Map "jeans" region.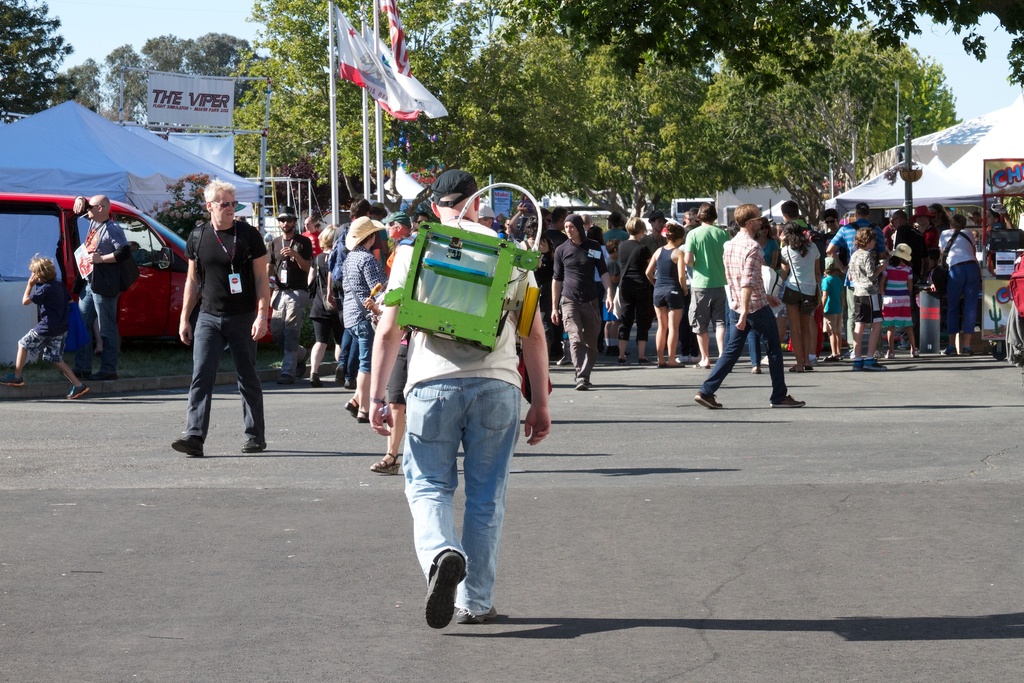
Mapped to crop(350, 315, 368, 369).
